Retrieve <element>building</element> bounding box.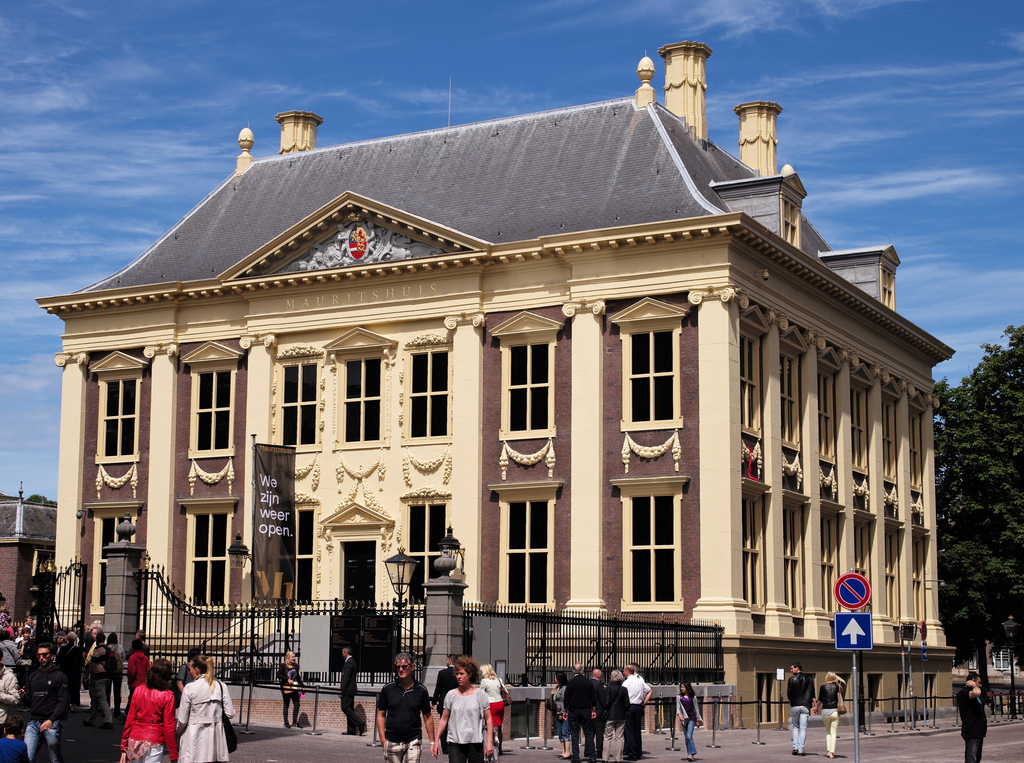
Bounding box: left=0, top=484, right=66, bottom=634.
